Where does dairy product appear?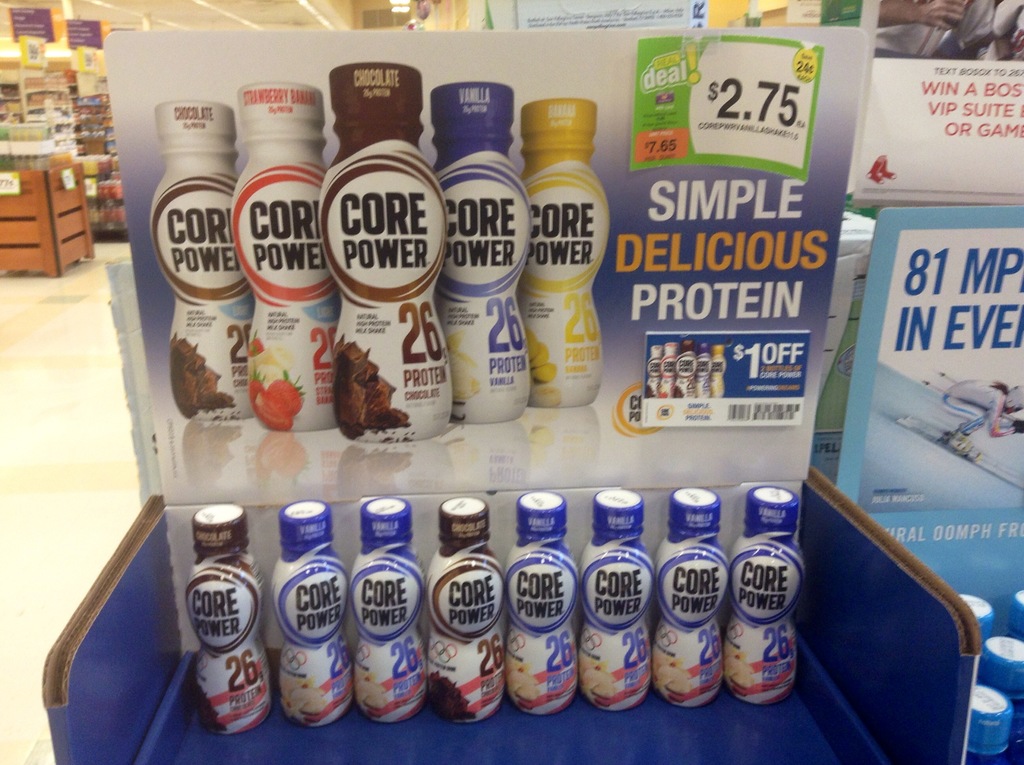
Appears at bbox=[719, 549, 806, 696].
